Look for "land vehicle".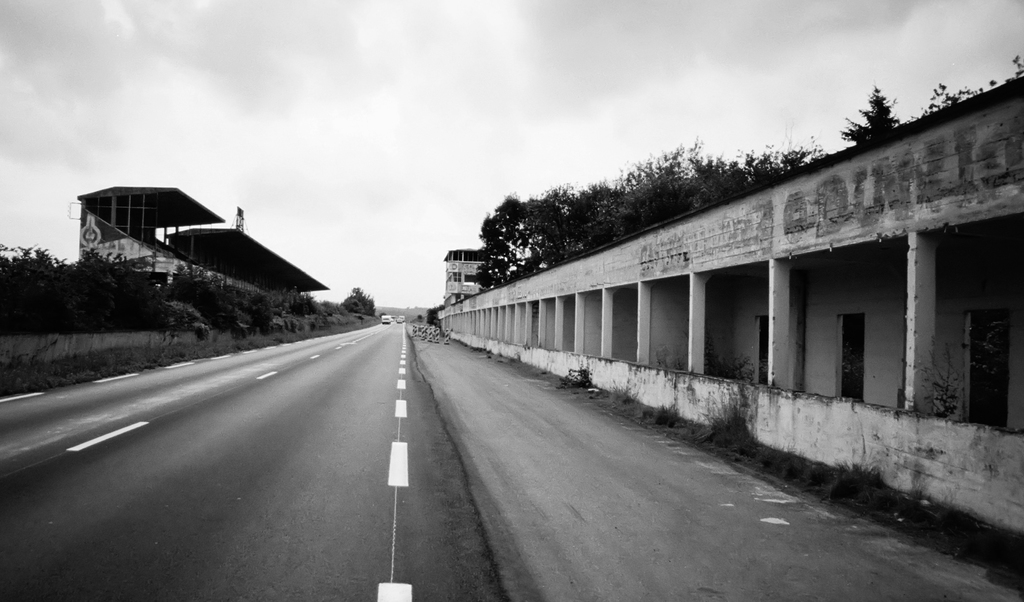
Found: {"left": 381, "top": 312, "right": 392, "bottom": 320}.
